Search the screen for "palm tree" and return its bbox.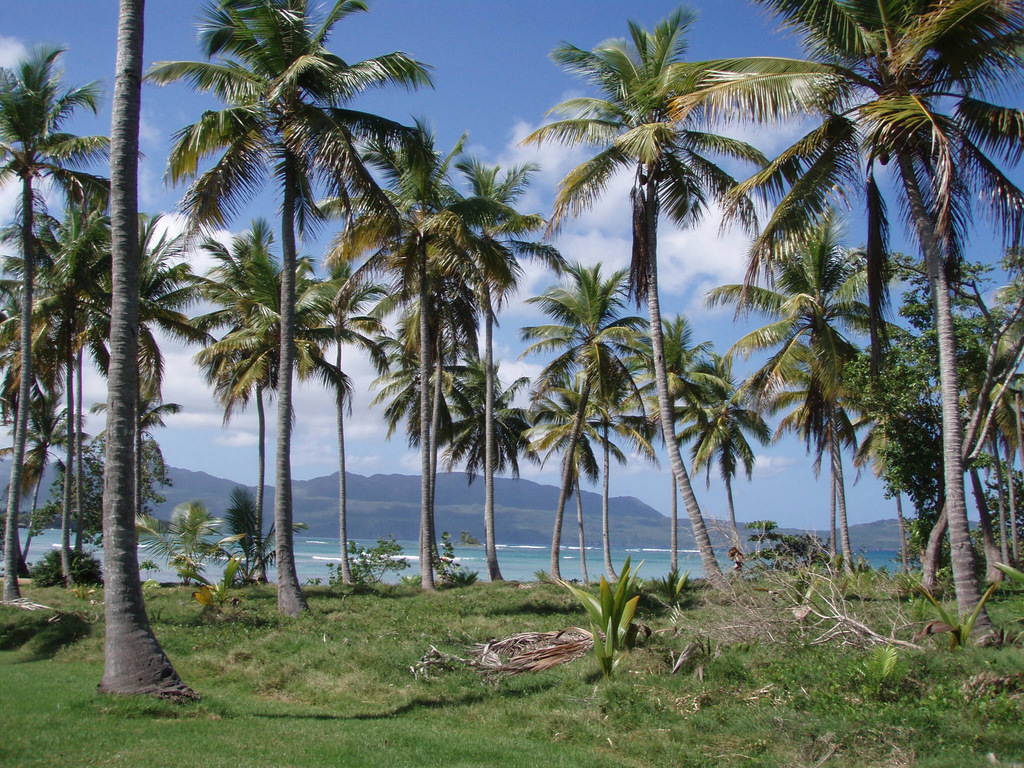
Found: bbox=[195, 244, 338, 584].
